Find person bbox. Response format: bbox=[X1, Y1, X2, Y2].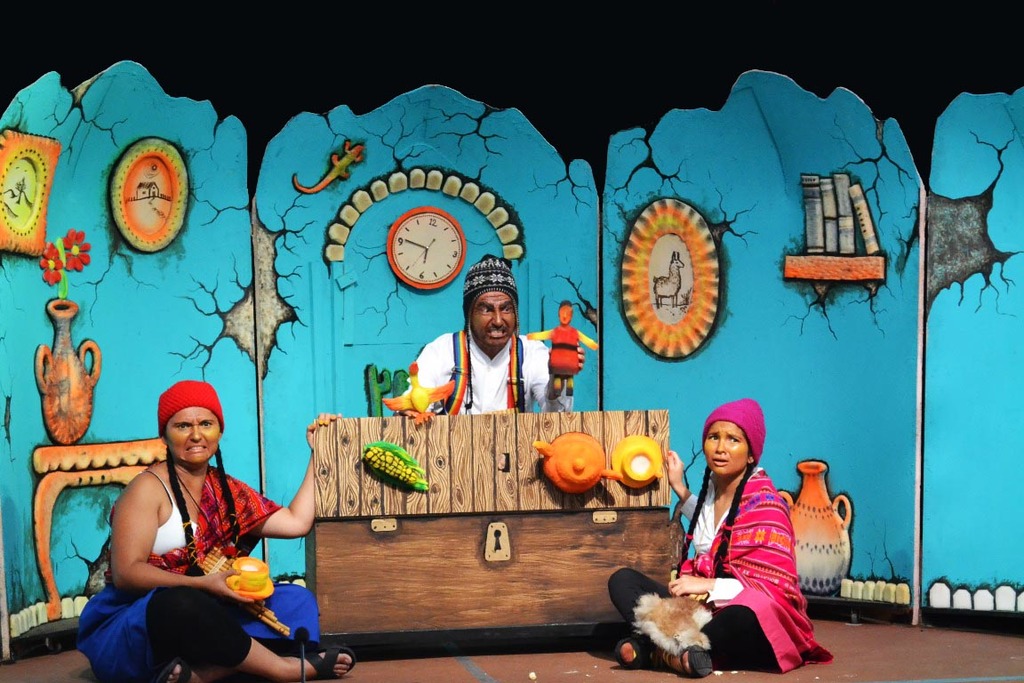
bbox=[604, 397, 836, 678].
